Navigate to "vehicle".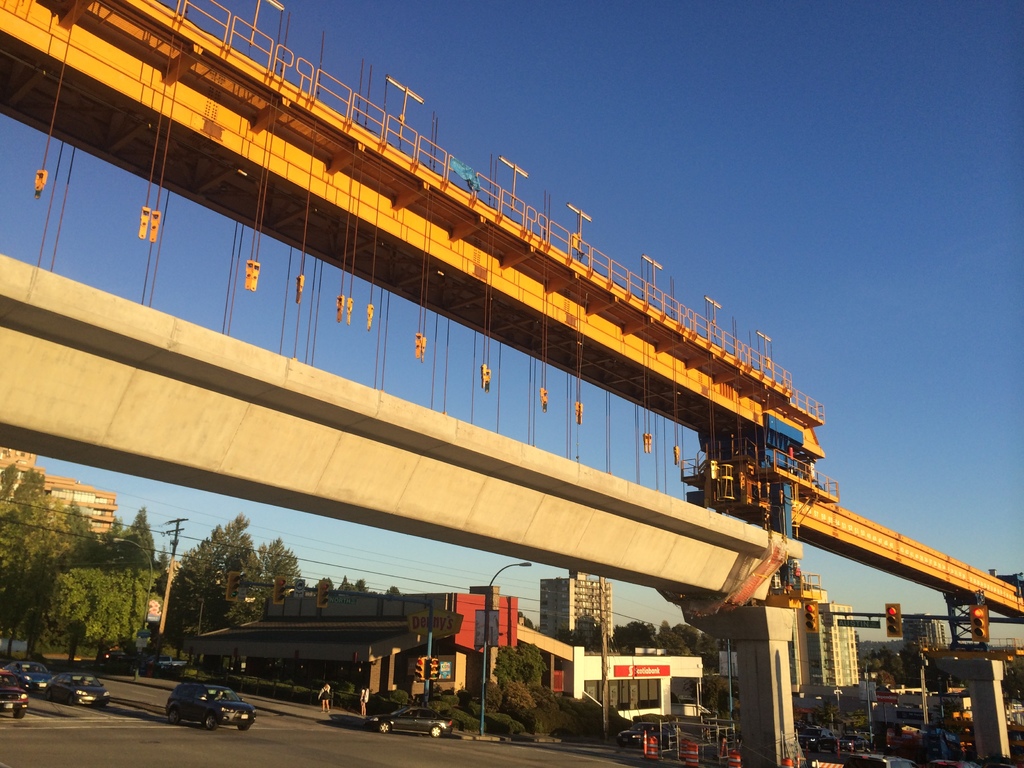
Navigation target: rect(148, 653, 188, 669).
